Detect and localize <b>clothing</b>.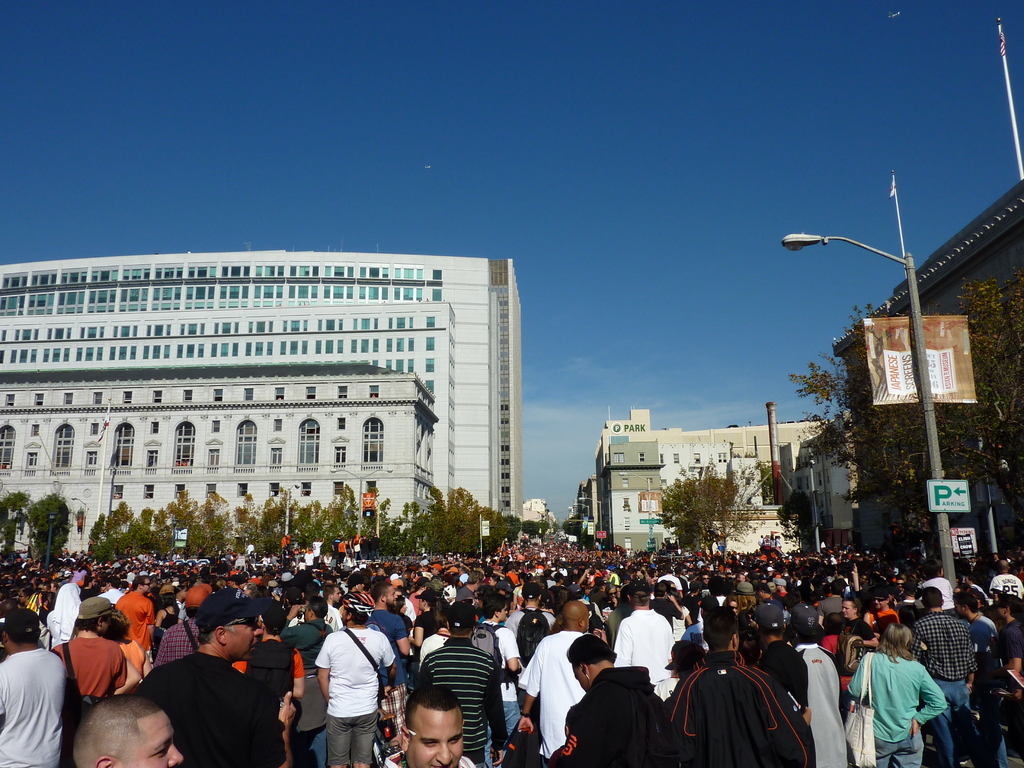
Localized at 113 583 152 646.
